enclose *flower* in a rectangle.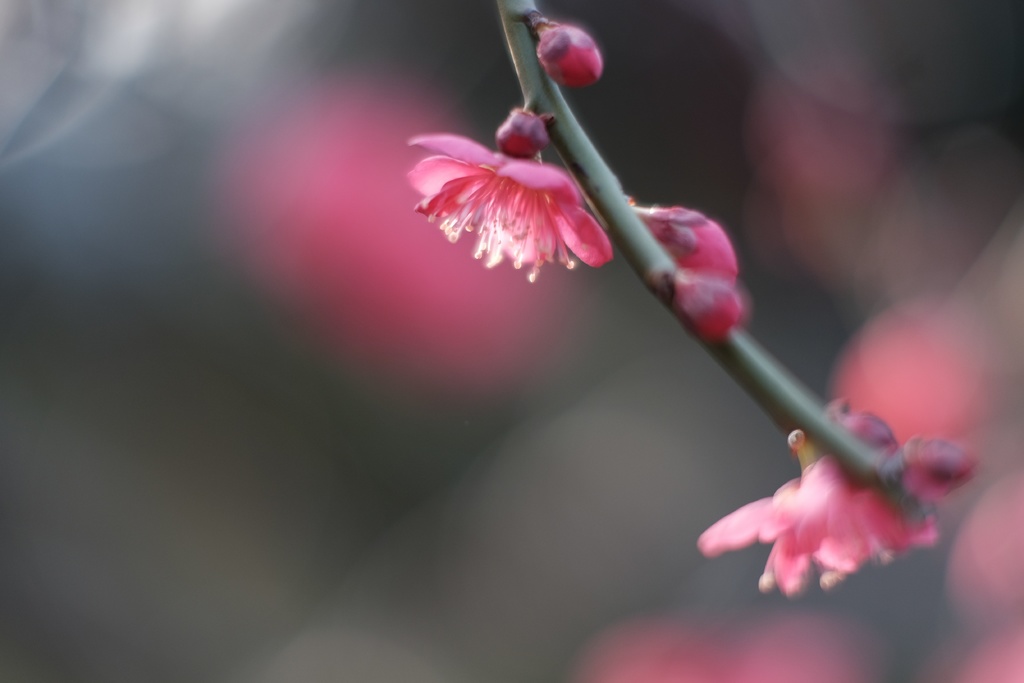
<region>406, 131, 615, 286</region>.
